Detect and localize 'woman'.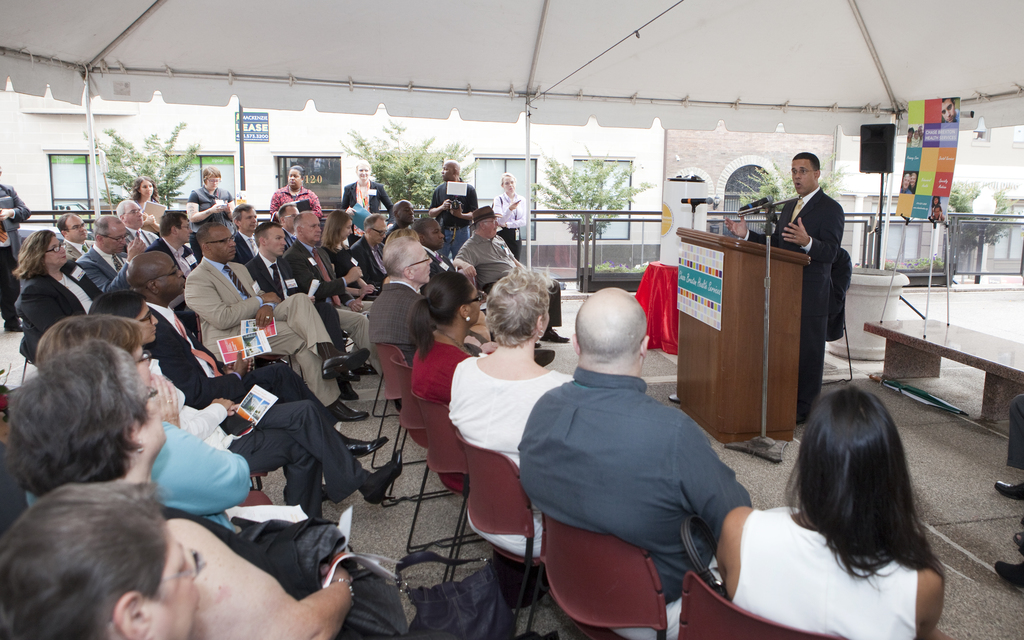
Localized at bbox(35, 317, 307, 584).
